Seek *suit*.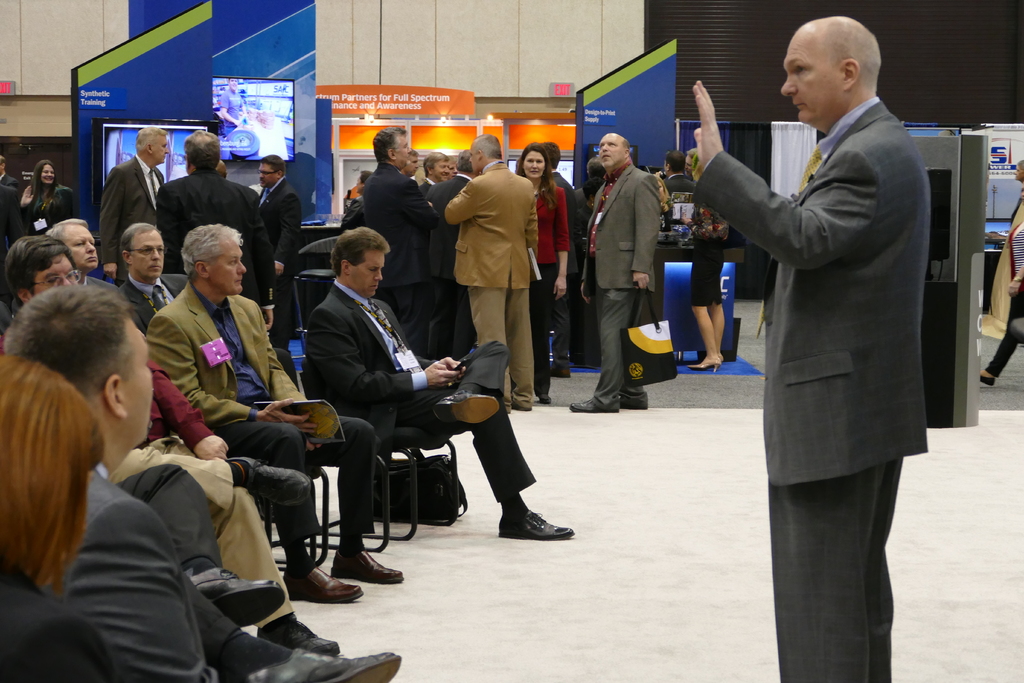
crop(156, 170, 276, 311).
